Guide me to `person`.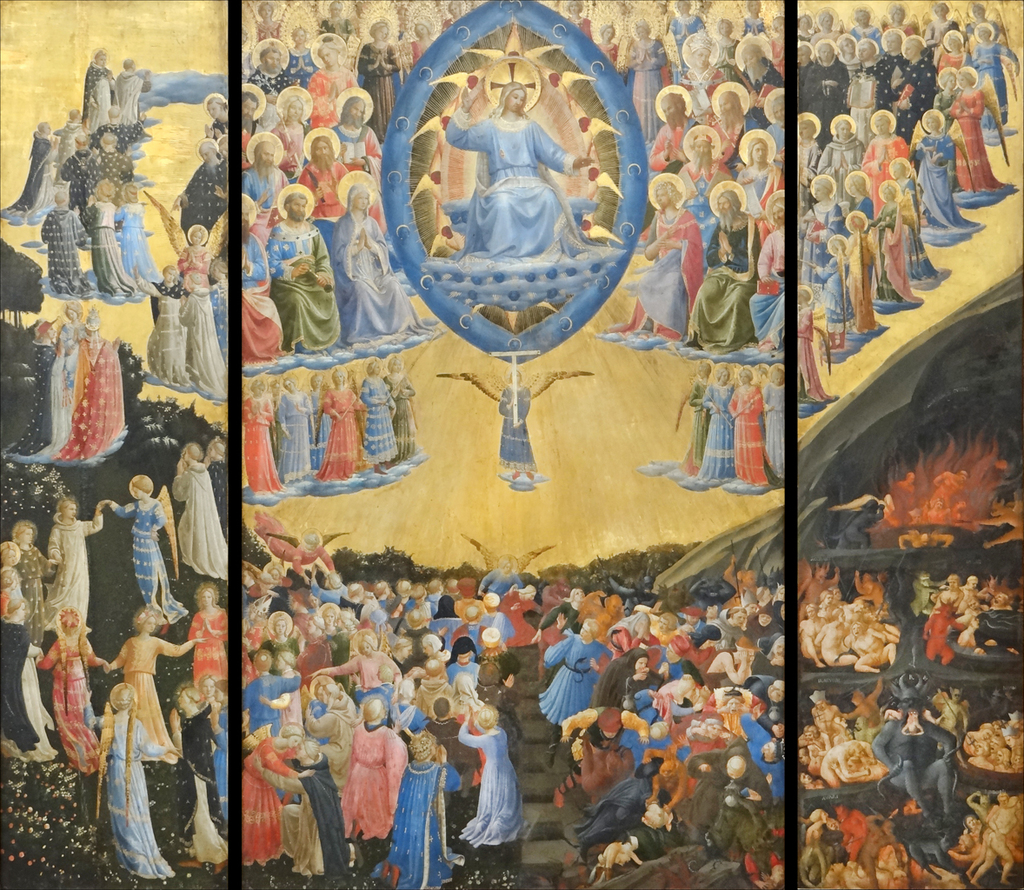
Guidance: BBox(50, 495, 105, 617).
